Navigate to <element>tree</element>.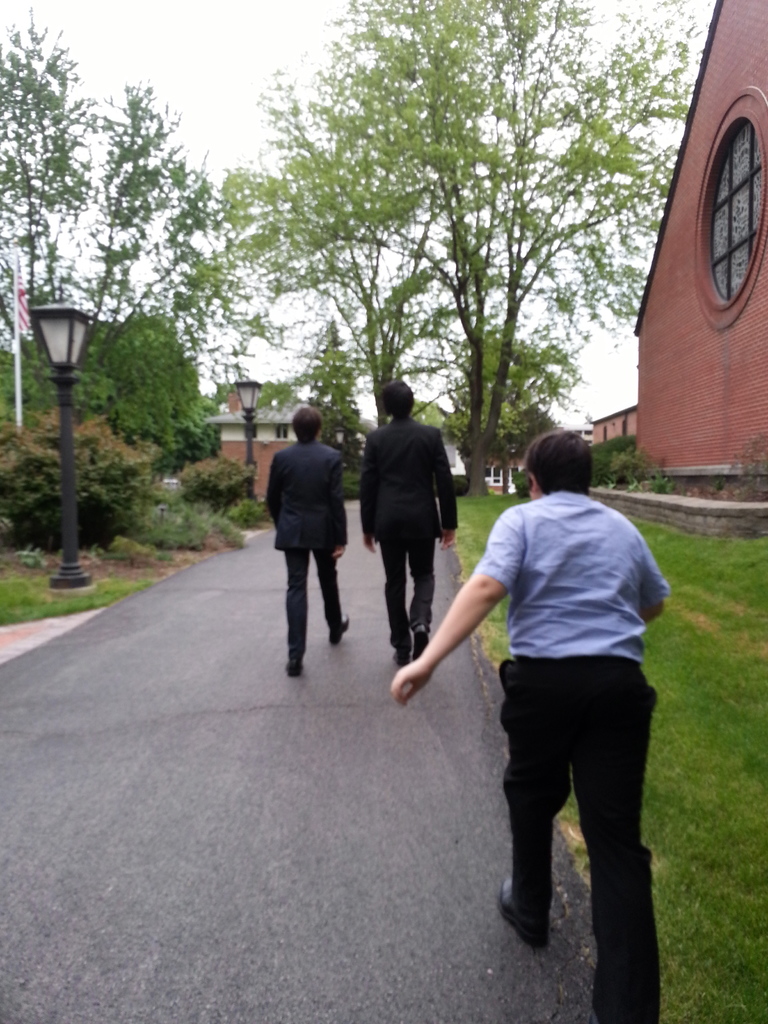
Navigation target: <box>9,282,264,497</box>.
